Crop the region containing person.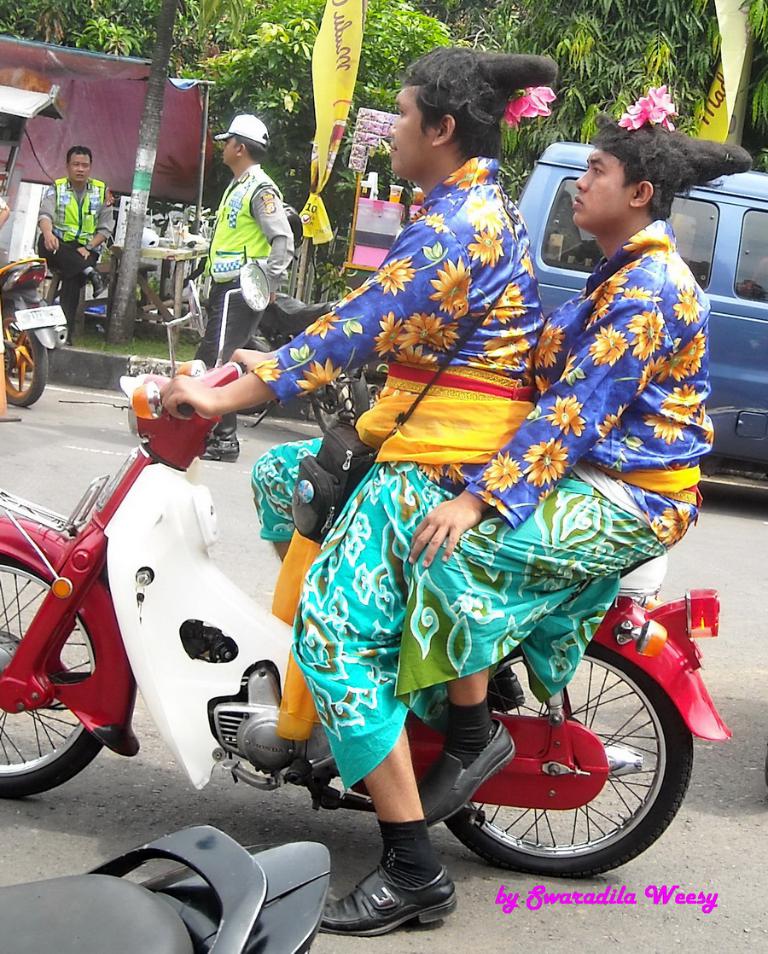
Crop region: [x1=166, y1=47, x2=545, y2=932].
